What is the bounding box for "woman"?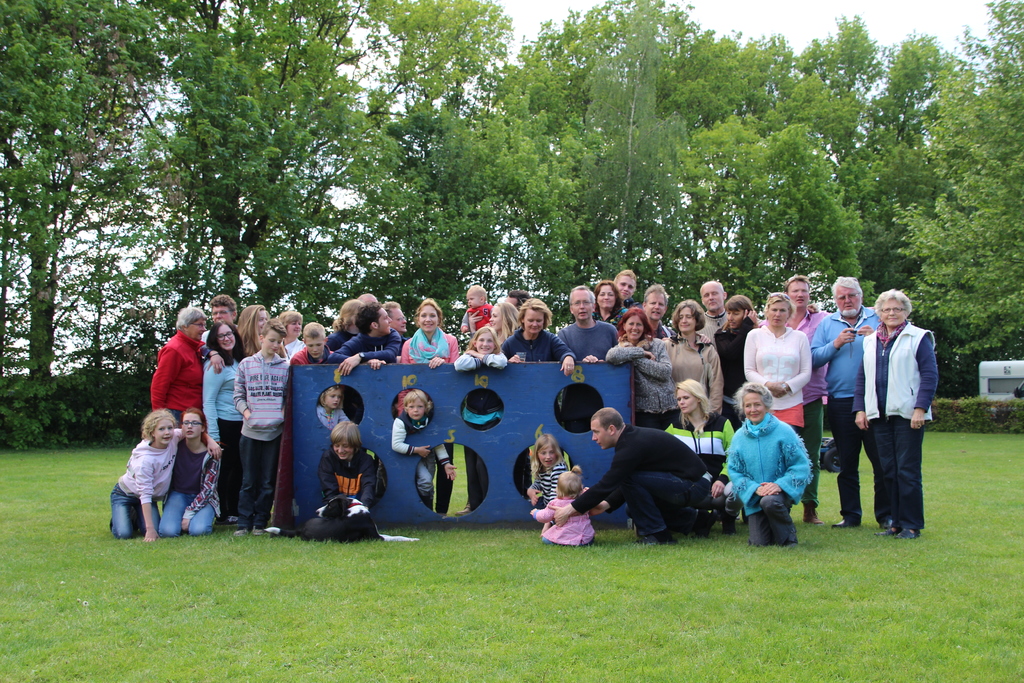
748/293/813/456.
